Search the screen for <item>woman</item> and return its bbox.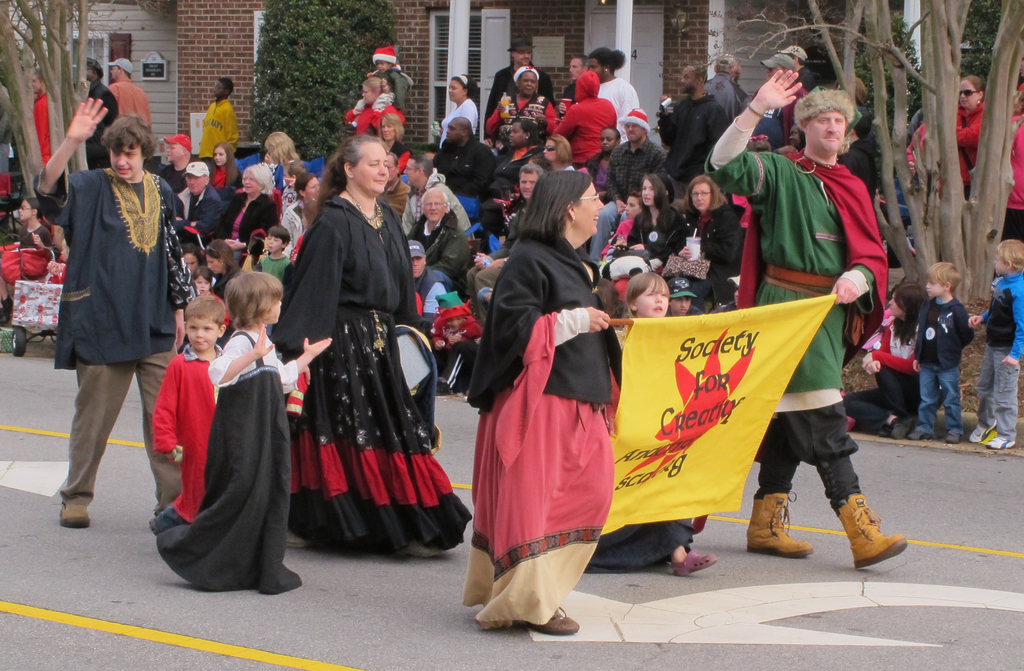
Found: select_region(993, 83, 1023, 249).
